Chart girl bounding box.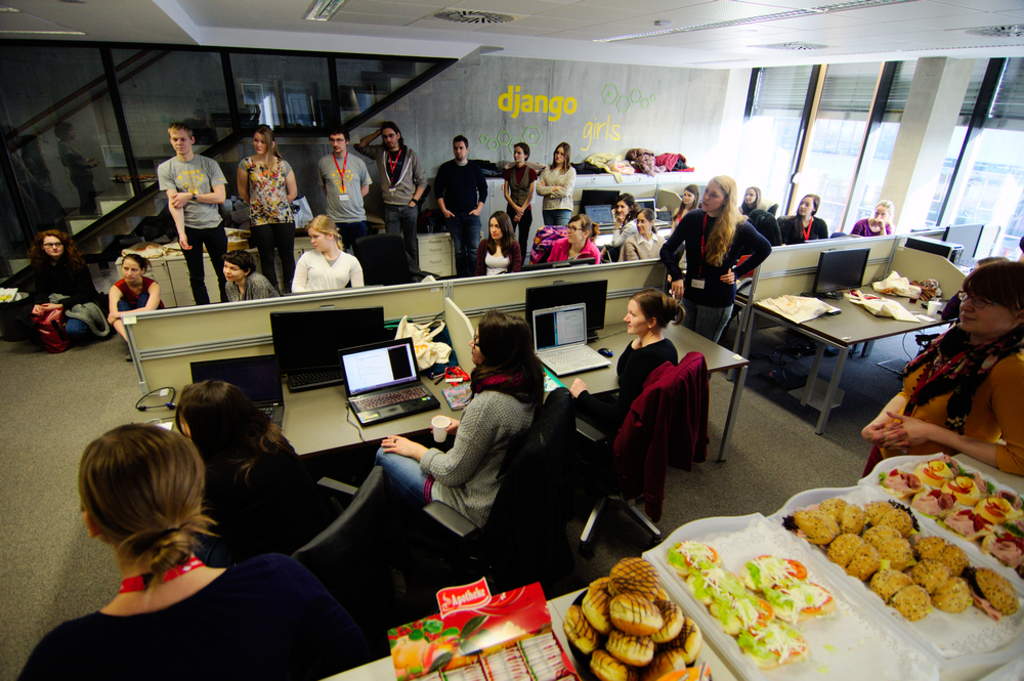
Charted: 239,125,301,288.
